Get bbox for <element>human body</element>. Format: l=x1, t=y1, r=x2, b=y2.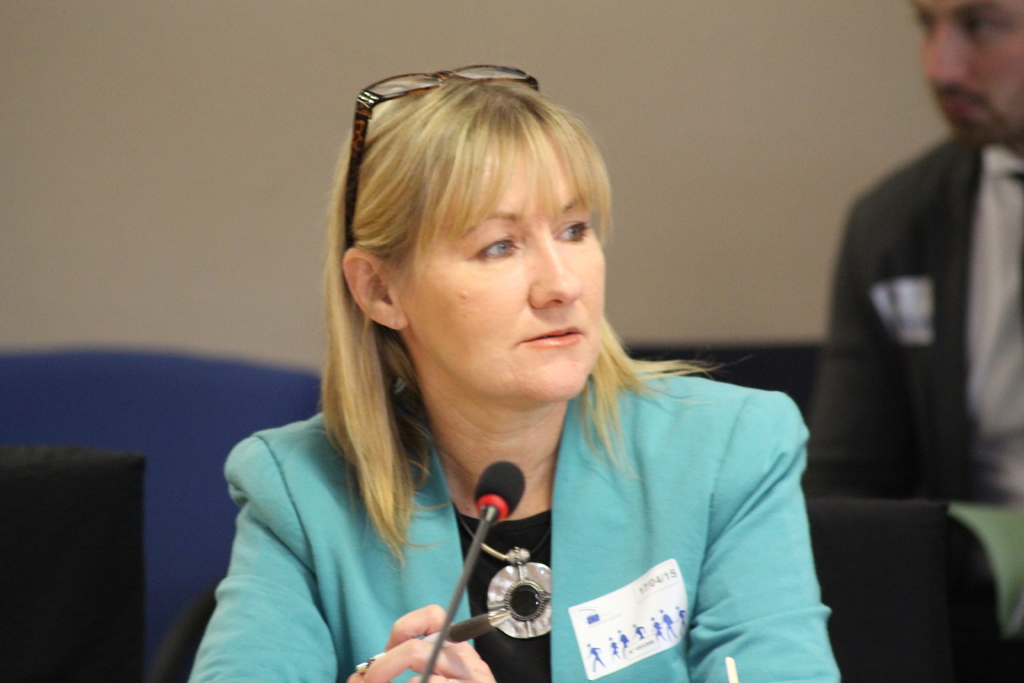
l=202, t=114, r=845, b=681.
